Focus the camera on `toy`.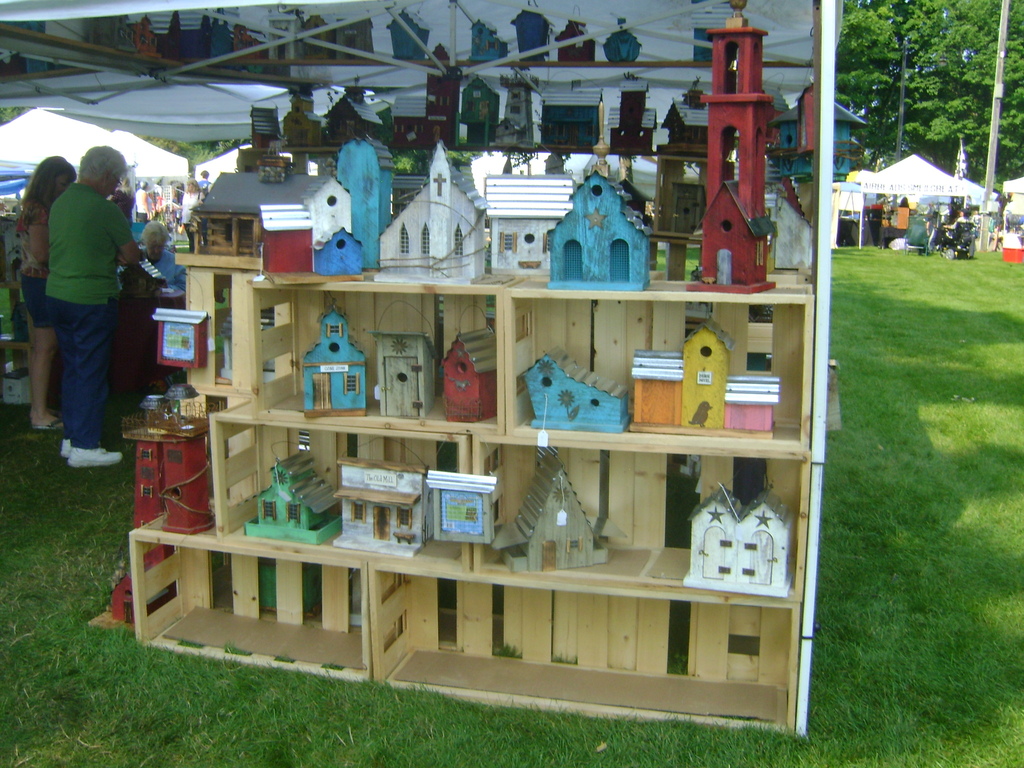
Focus region: 435/328/498/428.
